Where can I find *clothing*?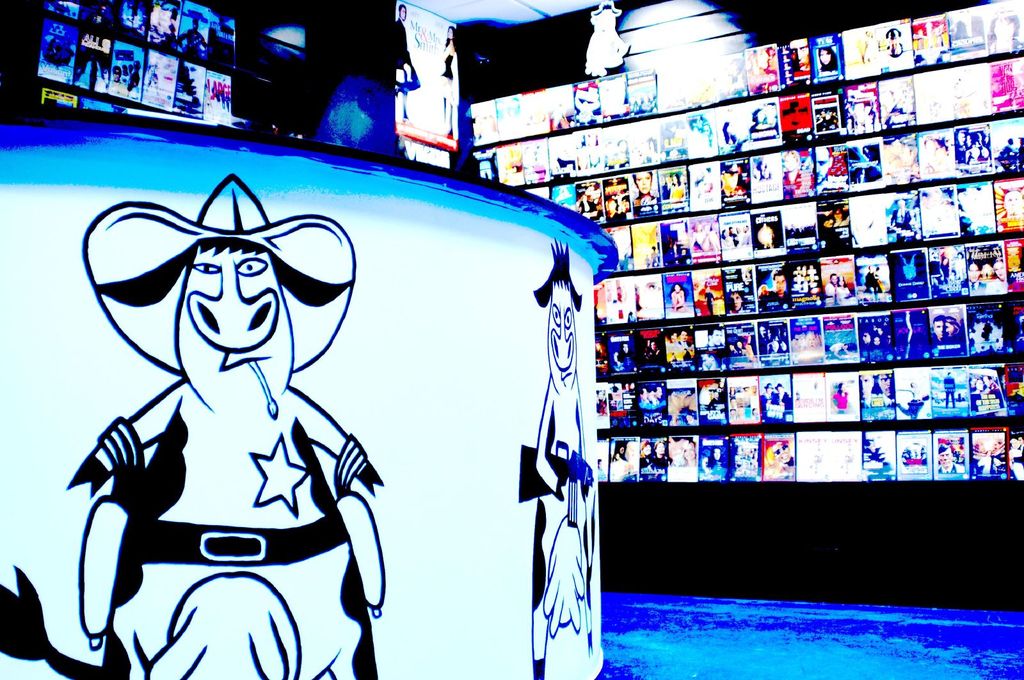
You can find it at [x1=899, y1=386, x2=925, y2=417].
